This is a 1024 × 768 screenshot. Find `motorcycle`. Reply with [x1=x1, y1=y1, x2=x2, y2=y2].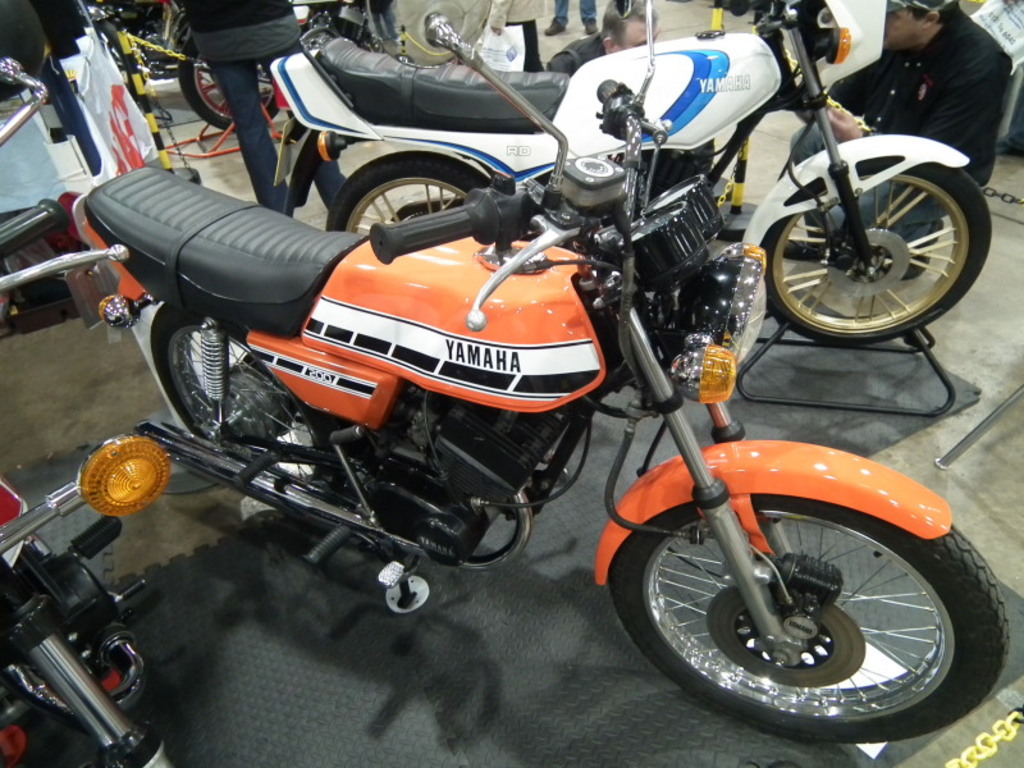
[x1=175, y1=0, x2=362, y2=129].
